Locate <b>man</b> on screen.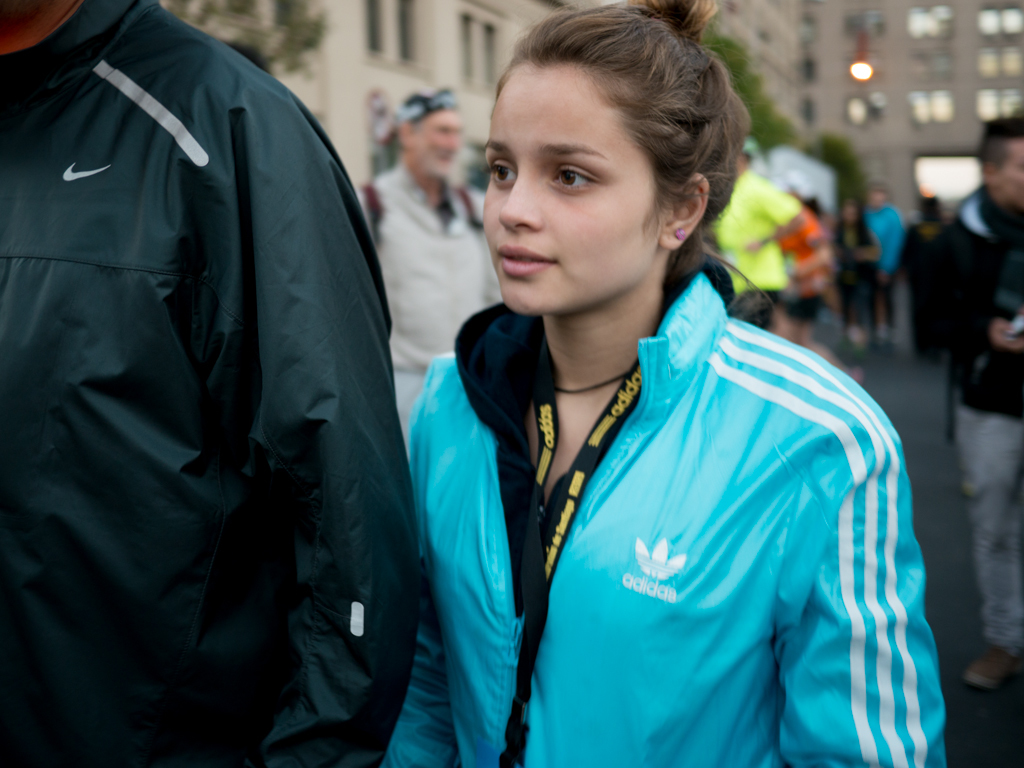
On screen at l=0, t=0, r=422, b=767.
